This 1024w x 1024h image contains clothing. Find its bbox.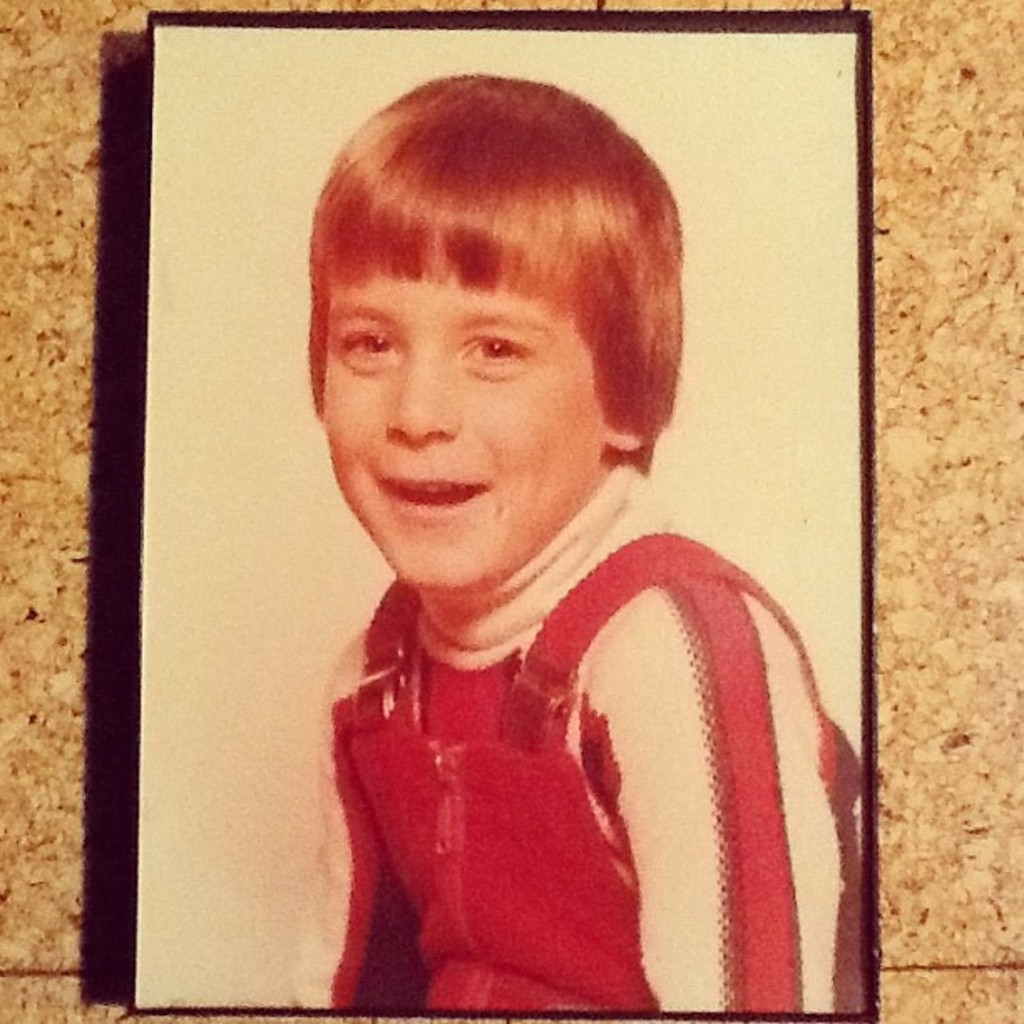
x1=291, y1=432, x2=865, y2=1023.
